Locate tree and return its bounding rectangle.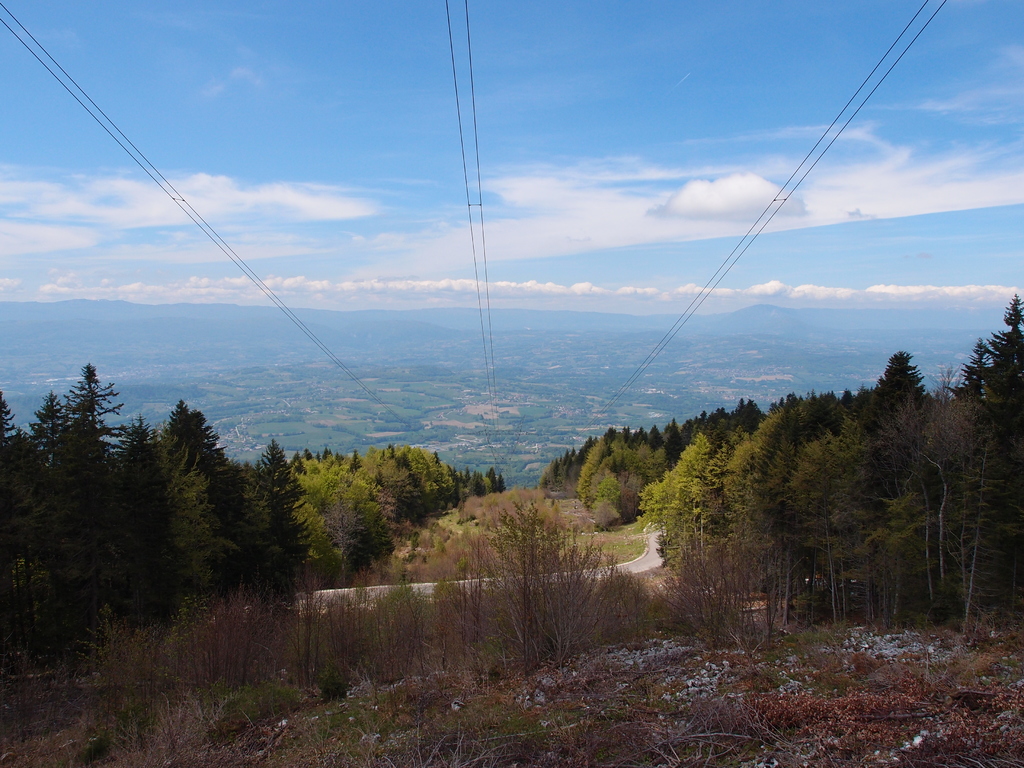
select_region(47, 364, 103, 495).
